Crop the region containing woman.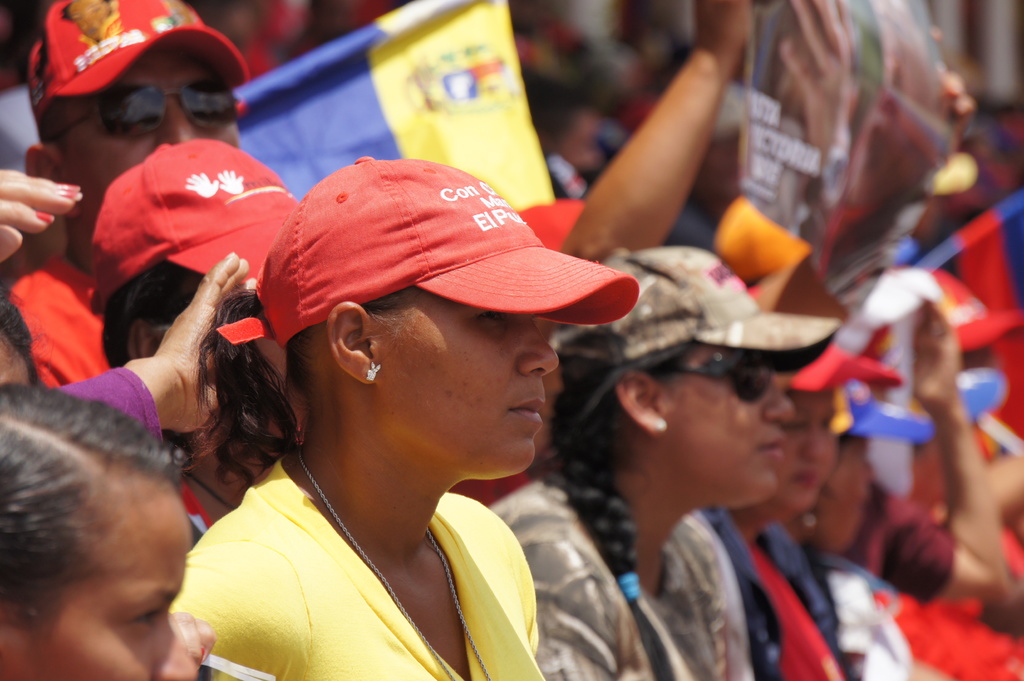
Crop region: 707,341,909,680.
